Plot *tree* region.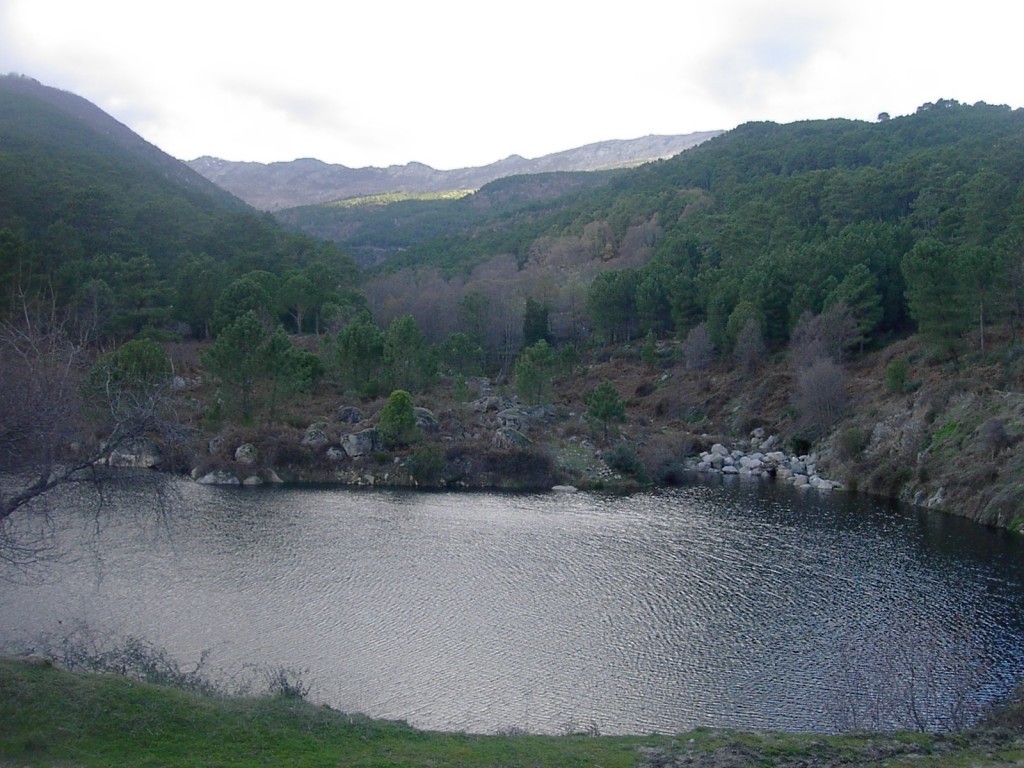
Plotted at [677, 322, 715, 380].
